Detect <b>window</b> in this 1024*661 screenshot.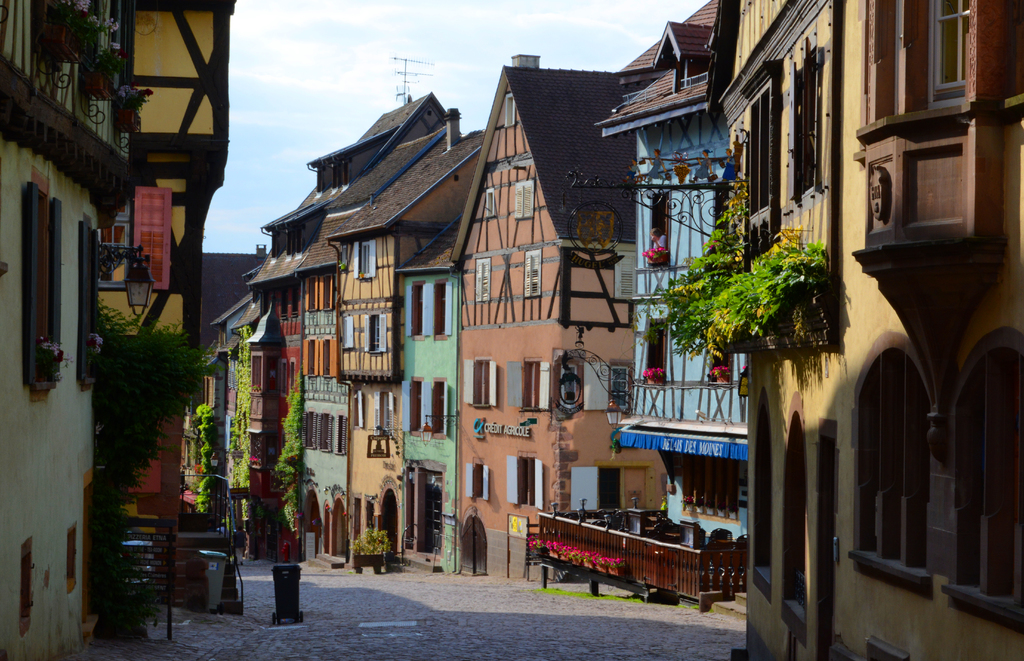
Detection: Rect(842, 329, 940, 596).
